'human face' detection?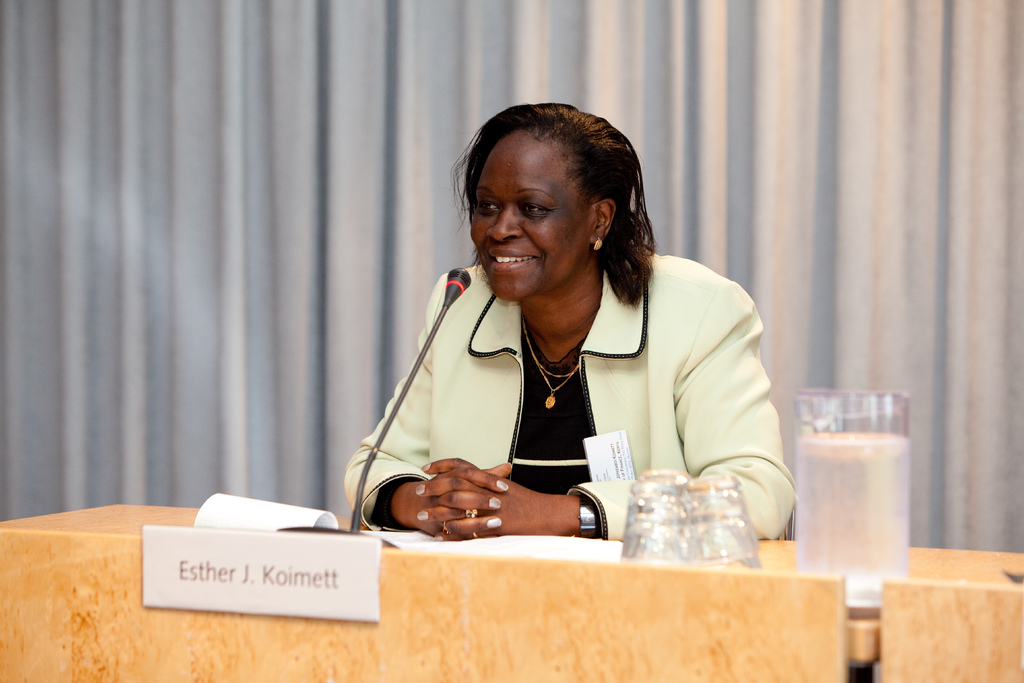
(x1=471, y1=126, x2=595, y2=303)
